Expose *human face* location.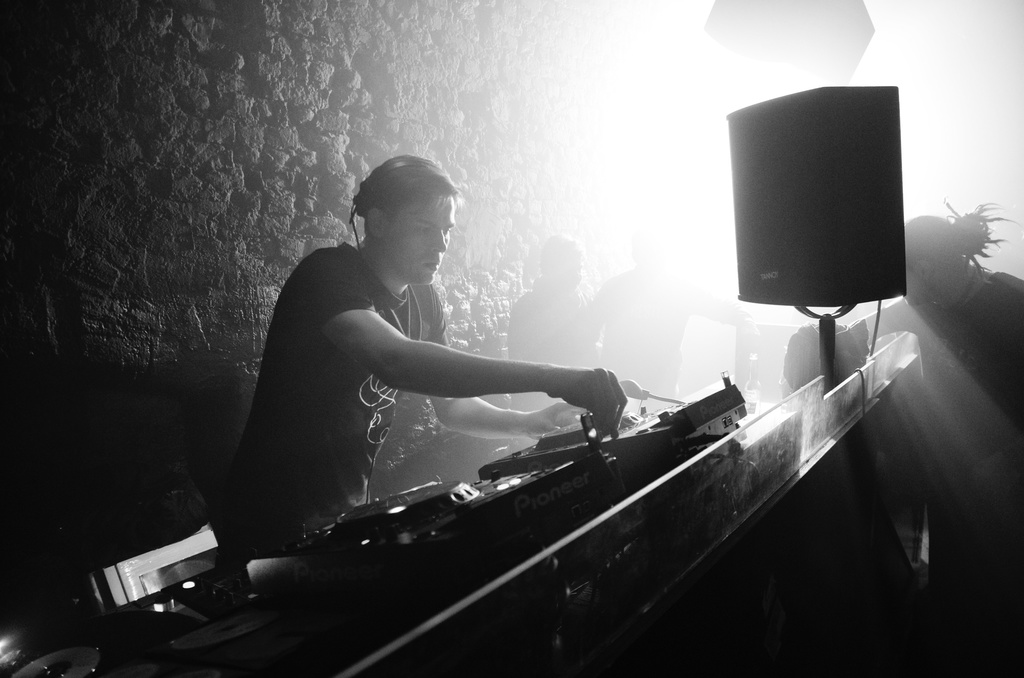
Exposed at bbox(384, 197, 454, 286).
